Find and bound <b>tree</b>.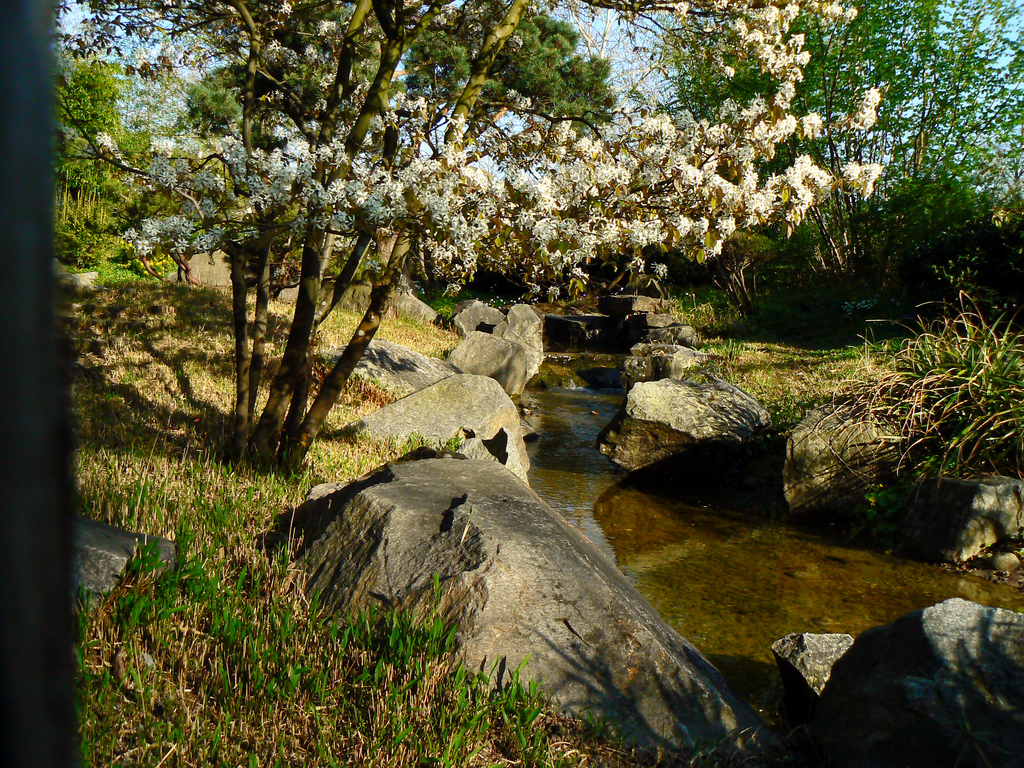
Bound: box=[618, 0, 1023, 309].
